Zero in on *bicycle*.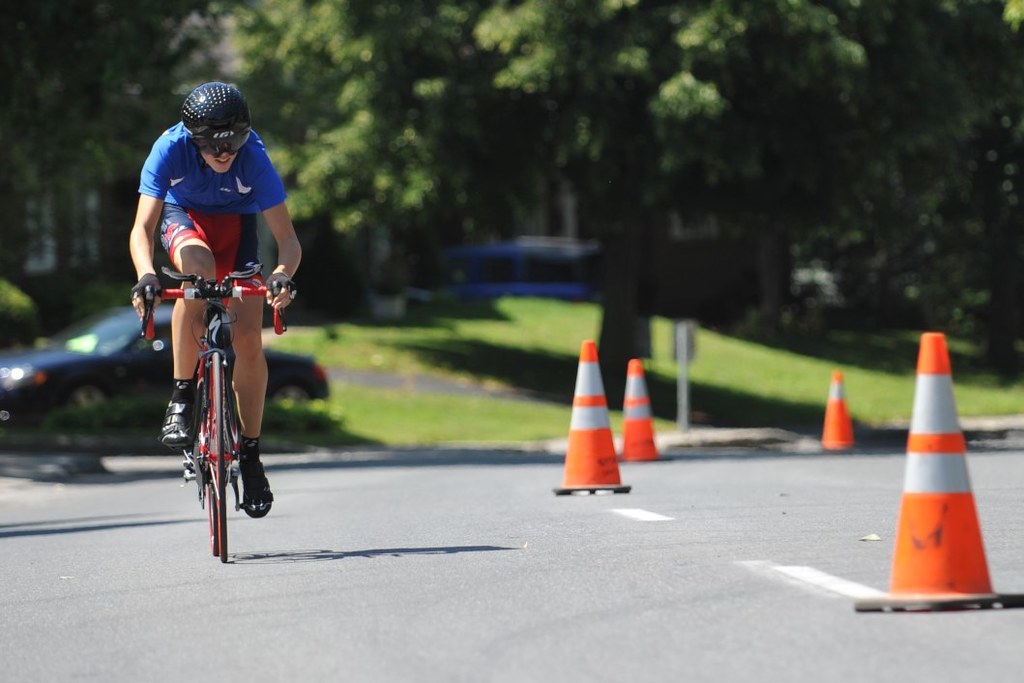
Zeroed in: pyautogui.locateOnScreen(145, 237, 268, 552).
